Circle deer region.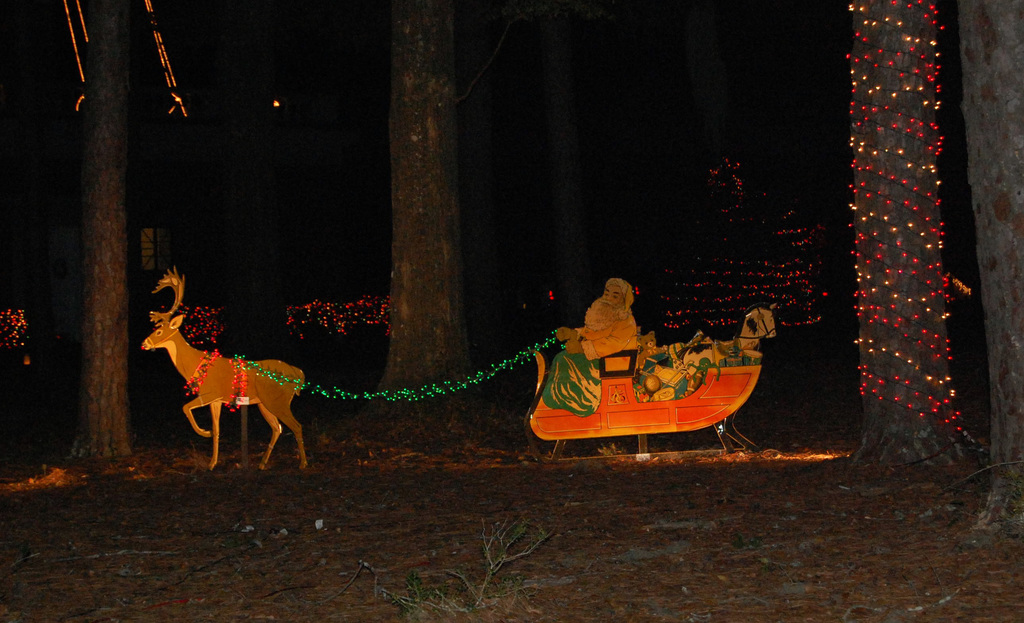
Region: [x1=136, y1=263, x2=309, y2=464].
